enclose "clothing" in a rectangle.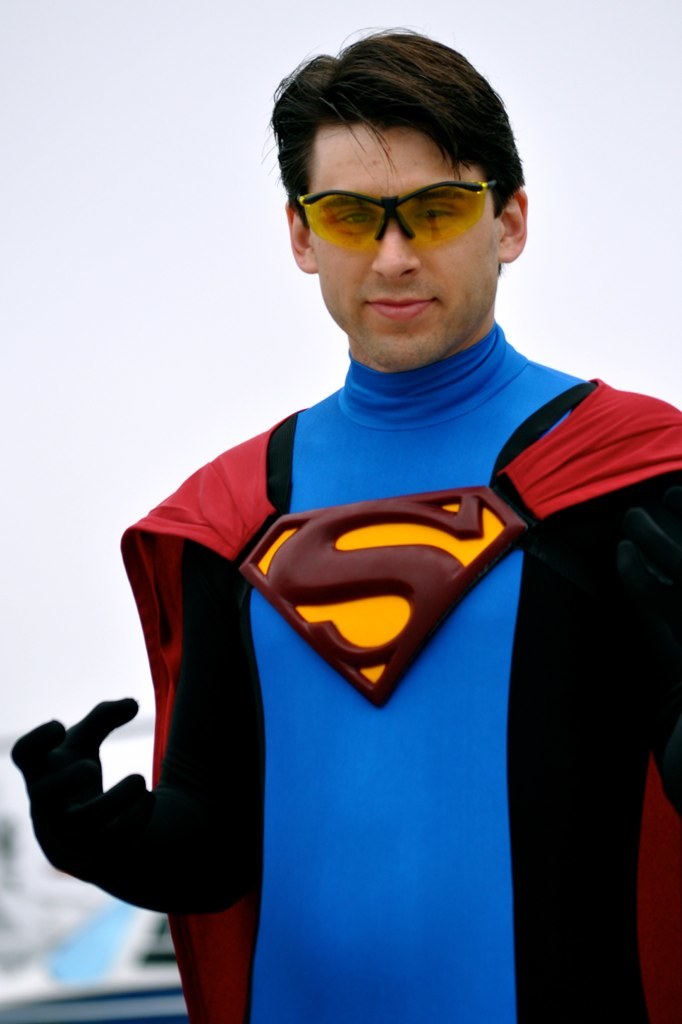
region(121, 317, 681, 1023).
